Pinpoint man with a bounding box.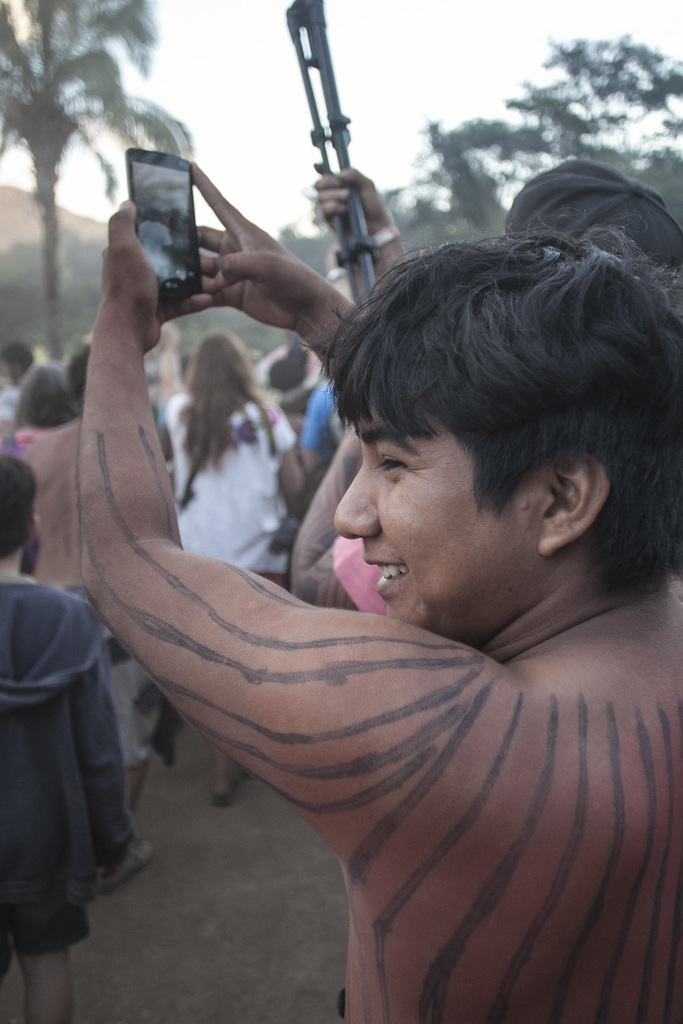
bbox(79, 155, 682, 1023).
